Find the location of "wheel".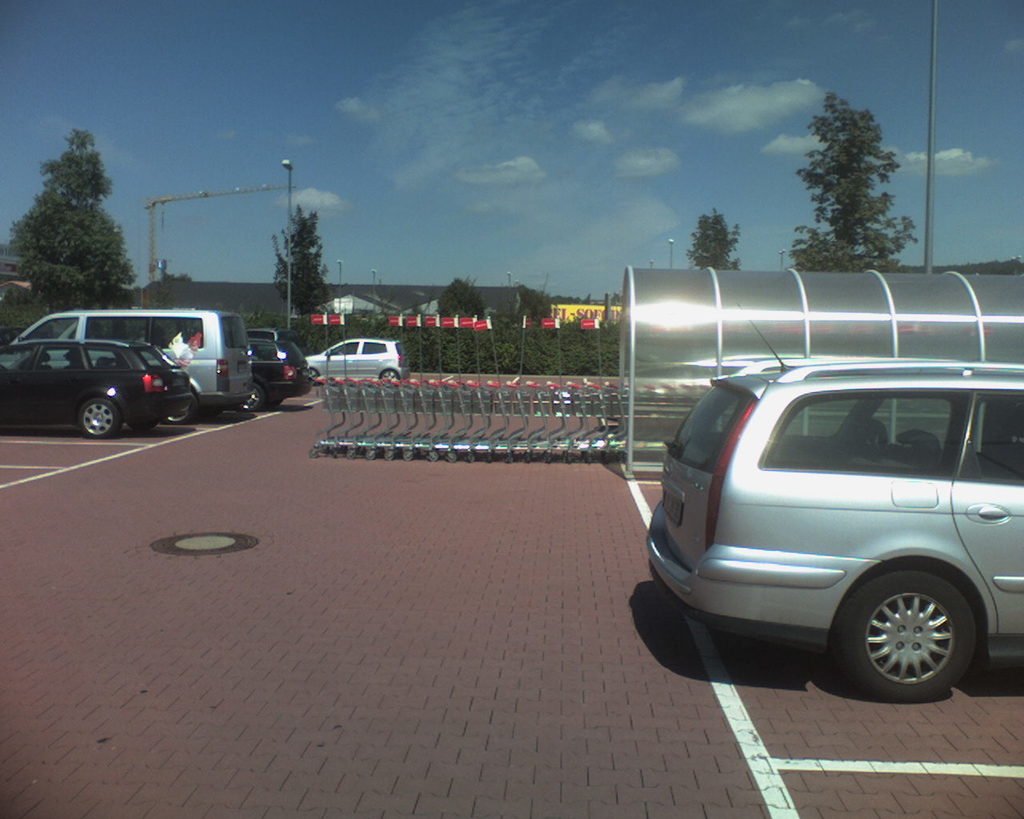
Location: (829, 567, 972, 701).
